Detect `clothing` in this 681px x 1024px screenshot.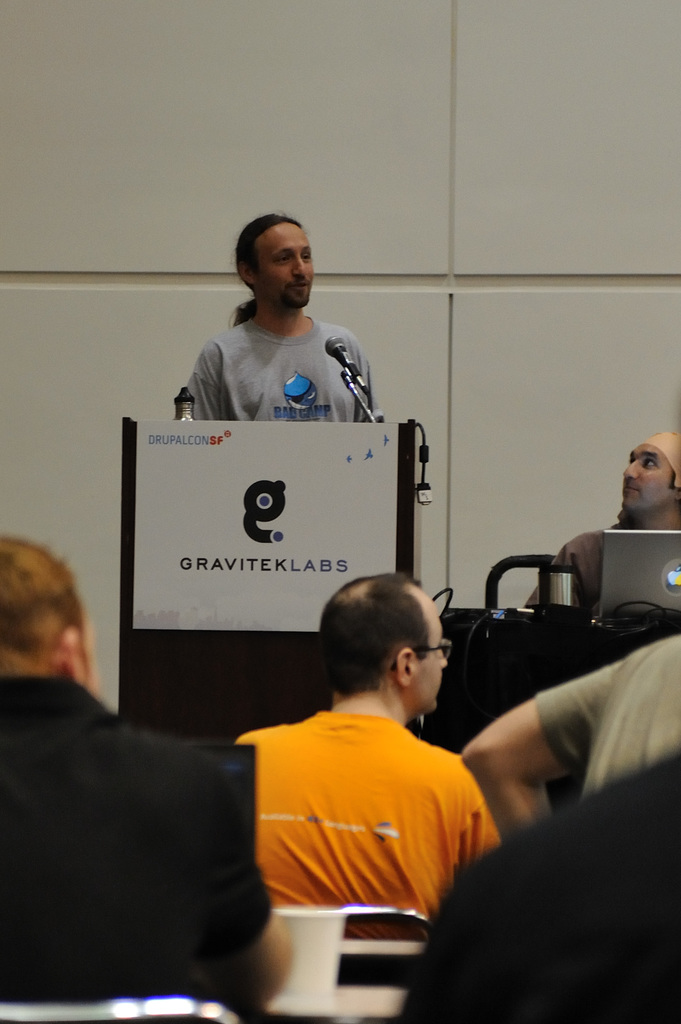
Detection: <region>241, 684, 483, 947</region>.
